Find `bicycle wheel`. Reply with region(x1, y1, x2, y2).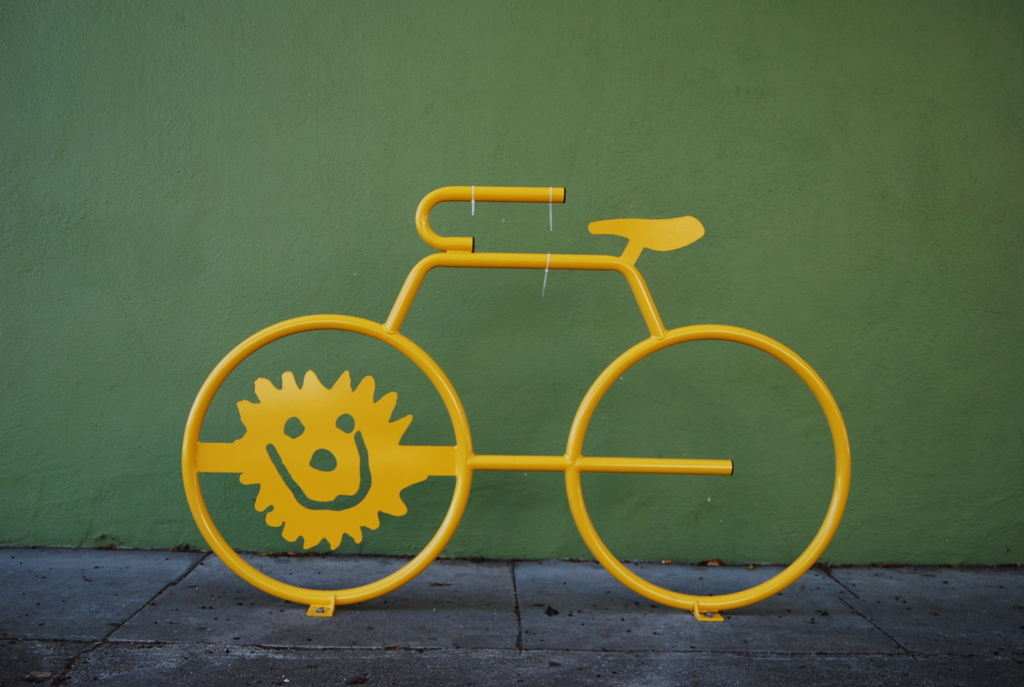
region(564, 322, 850, 615).
